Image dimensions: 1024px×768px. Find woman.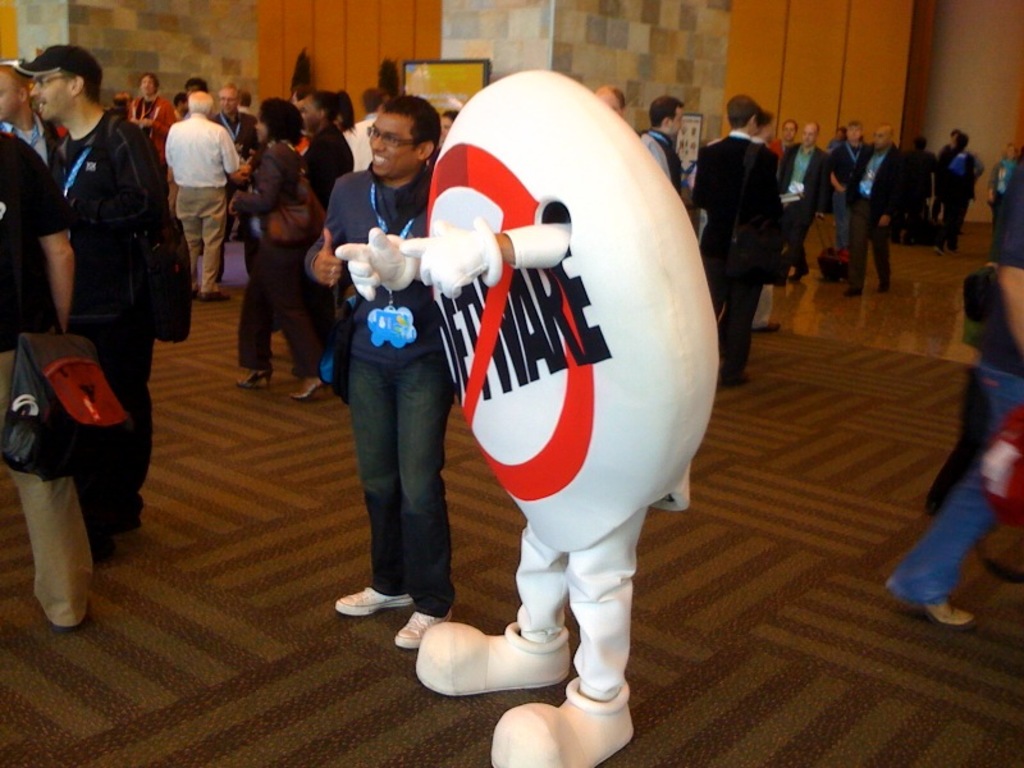
241,101,326,402.
